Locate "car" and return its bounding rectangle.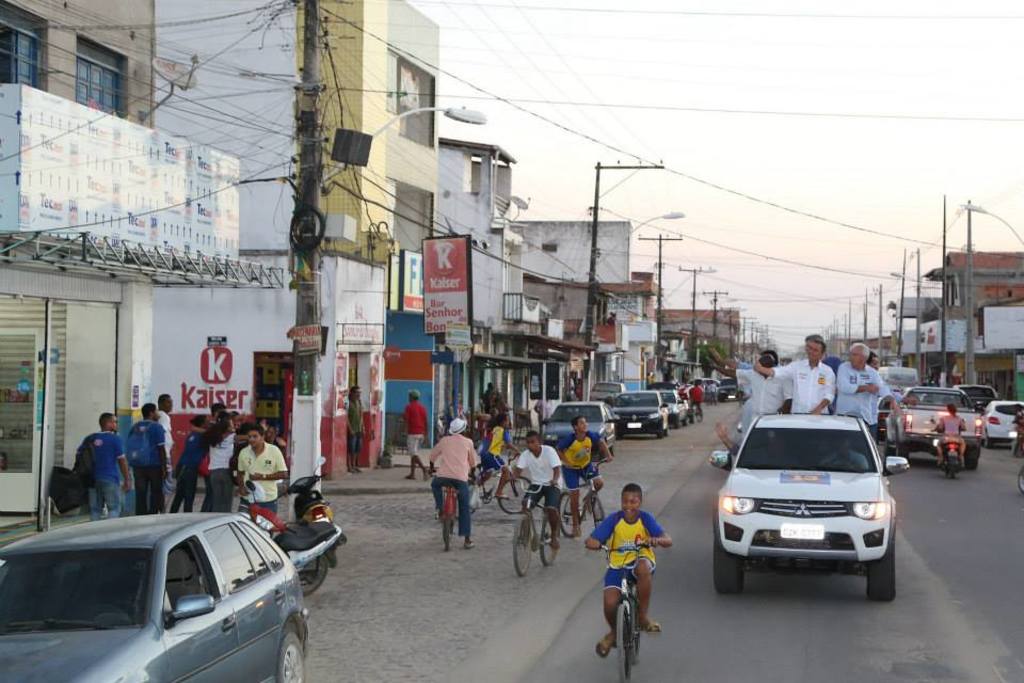
(0, 508, 317, 682).
